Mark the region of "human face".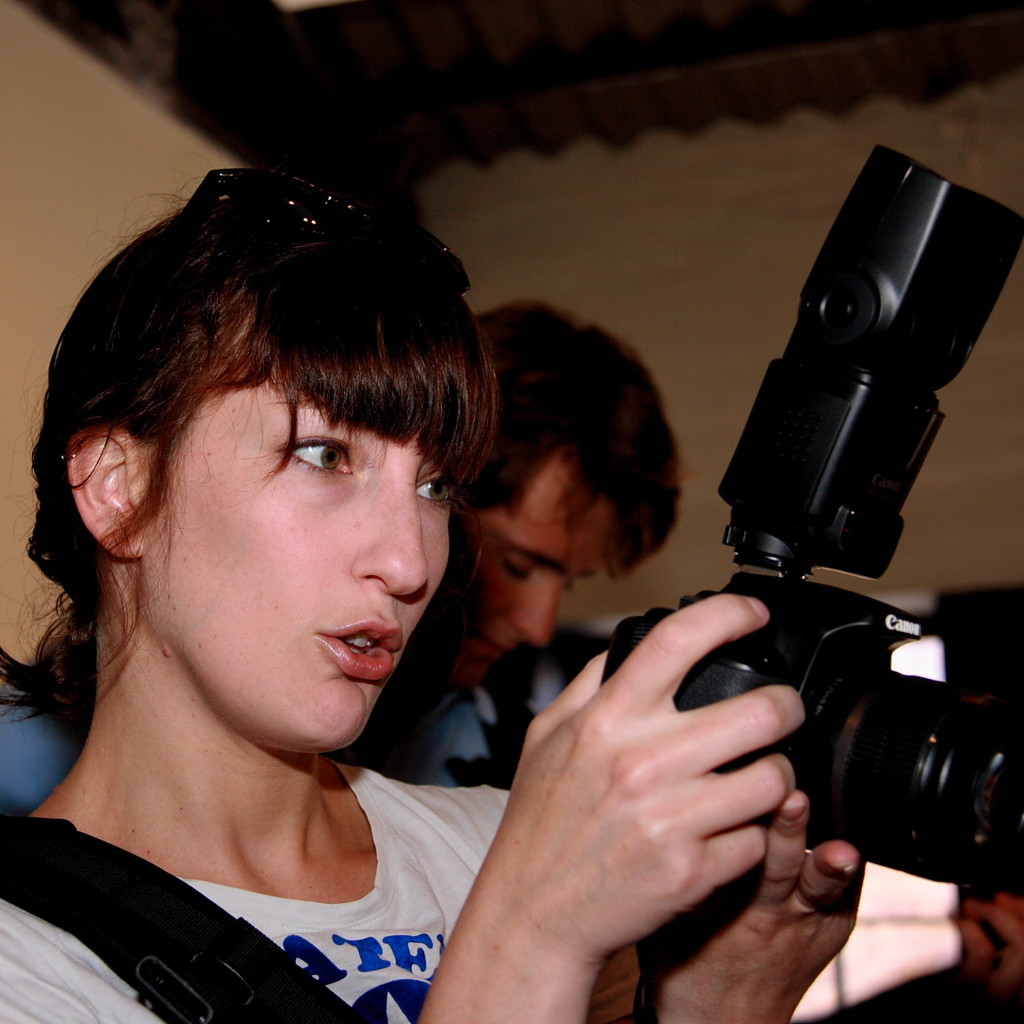
Region: l=449, t=444, r=619, b=675.
